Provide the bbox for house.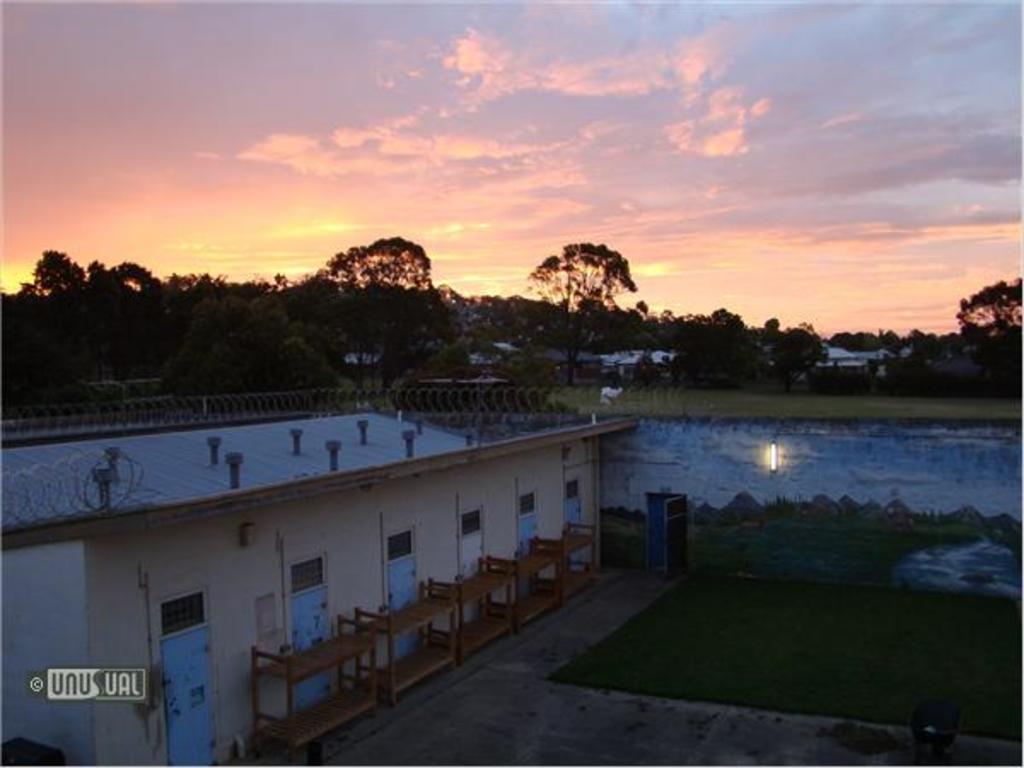
region(0, 350, 650, 766).
